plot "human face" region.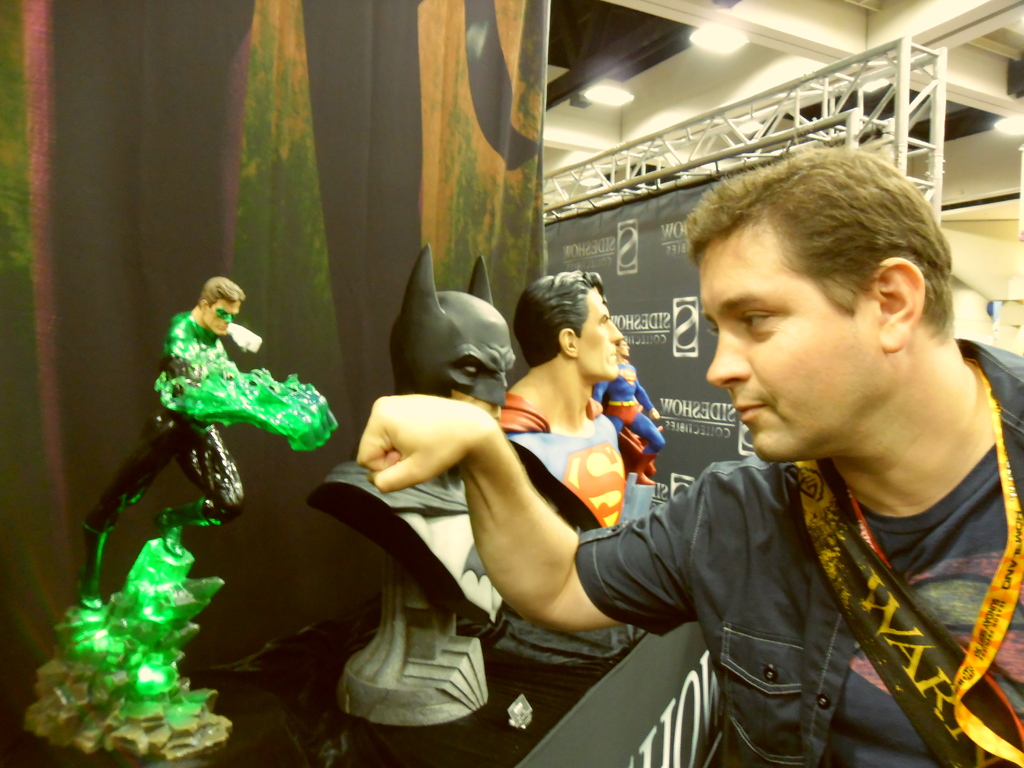
Plotted at (x1=694, y1=213, x2=927, y2=460).
